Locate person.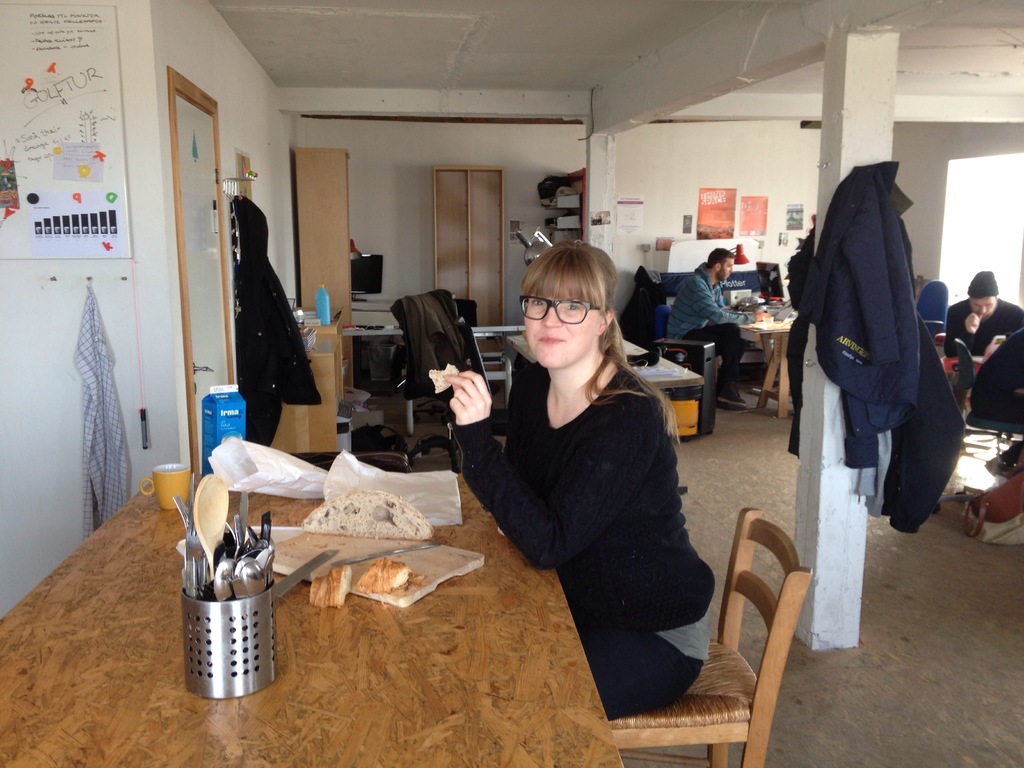
Bounding box: bbox=(941, 270, 1020, 355).
